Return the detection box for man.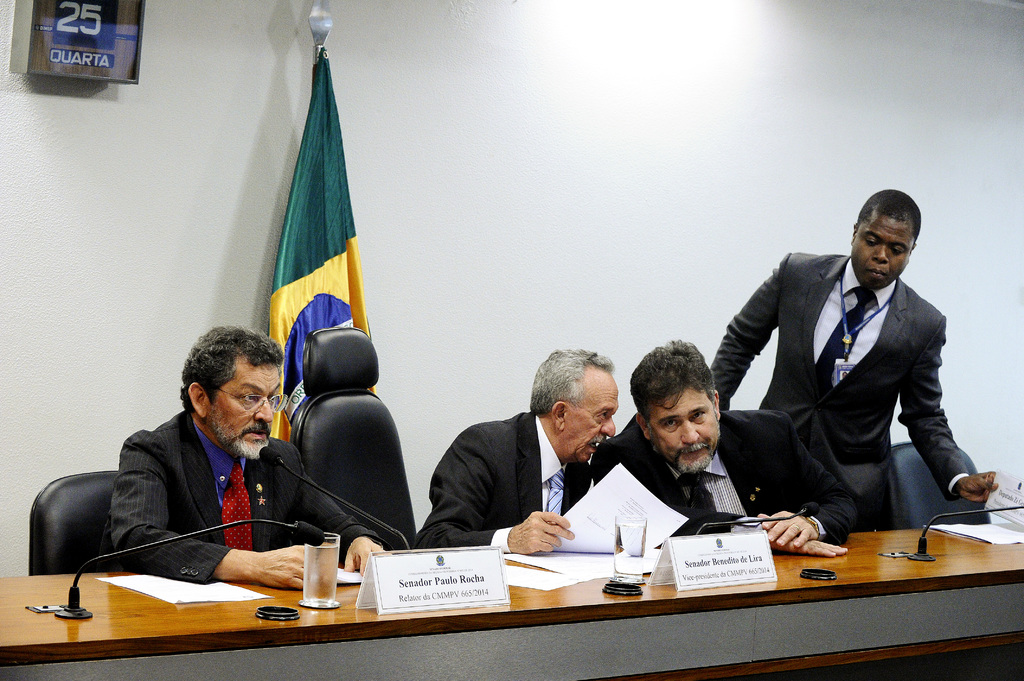
<region>702, 182, 998, 527</region>.
